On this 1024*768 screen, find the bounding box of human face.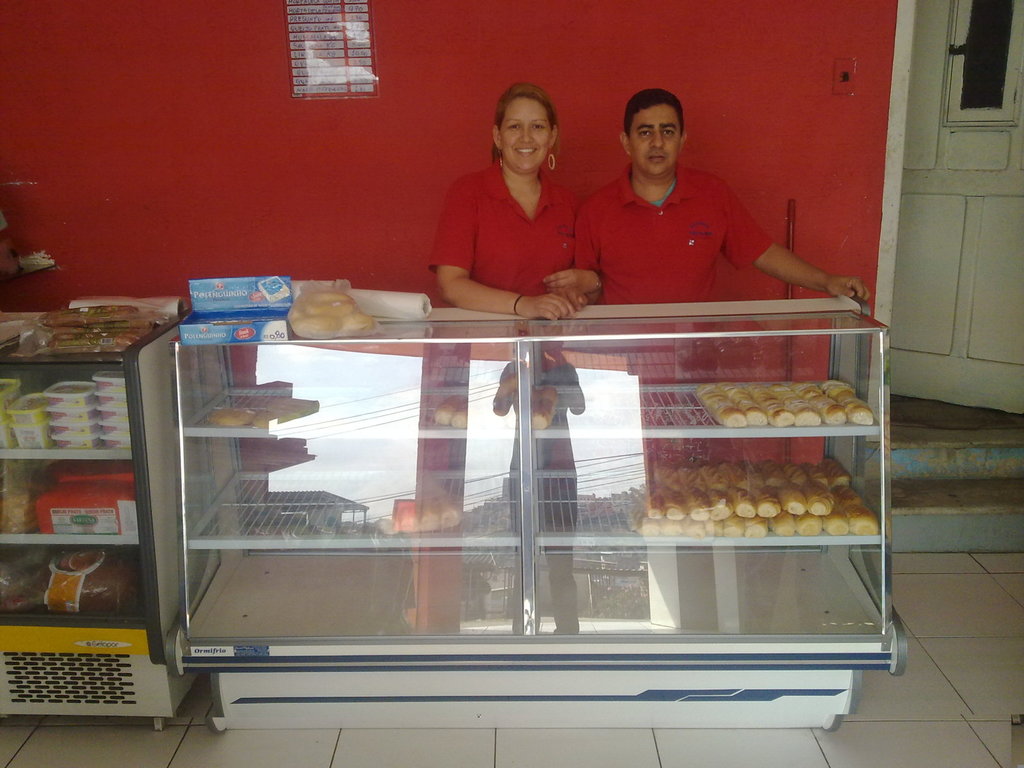
Bounding box: 629,101,682,173.
